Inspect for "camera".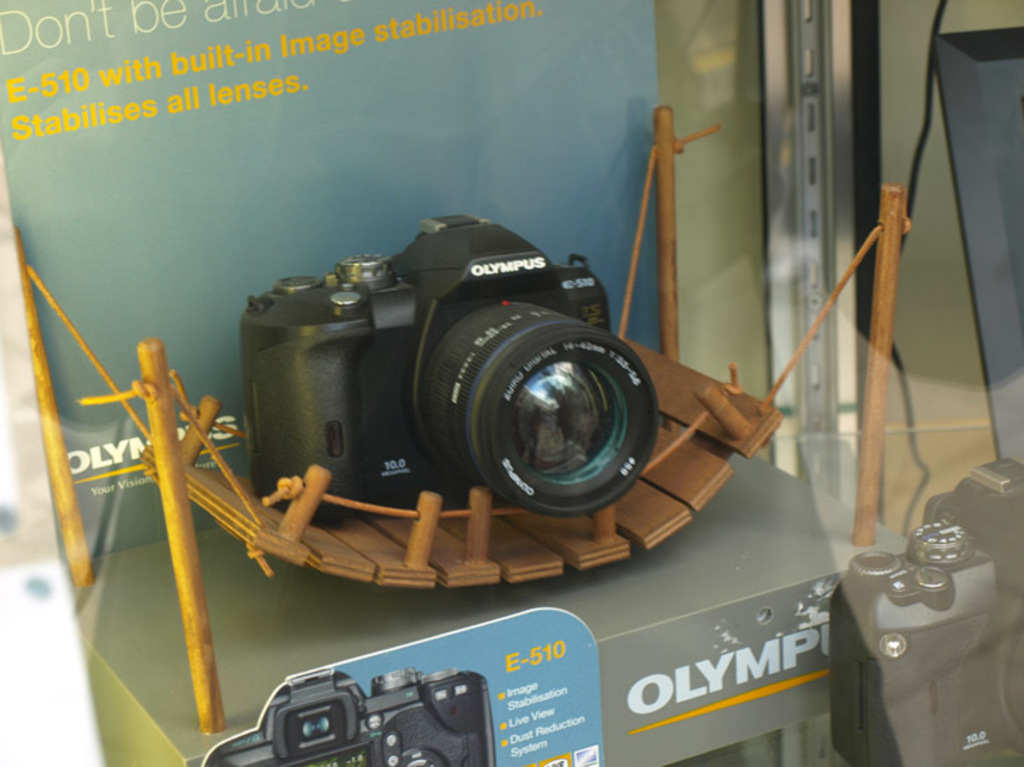
Inspection: 202:663:494:766.
